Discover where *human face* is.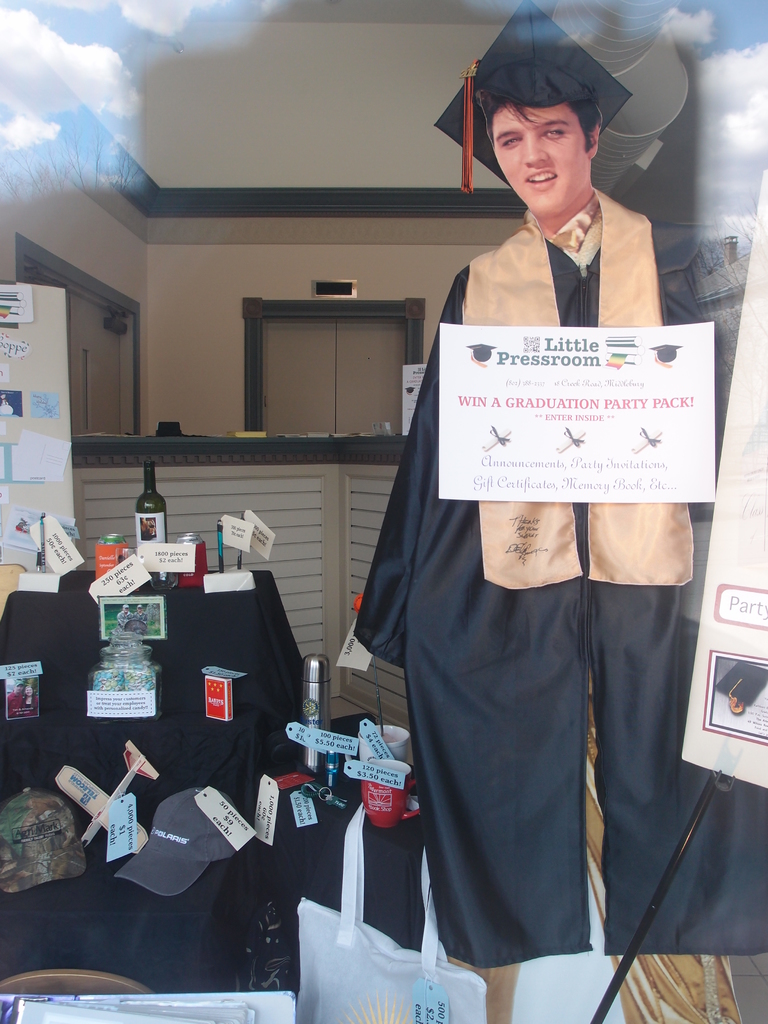
Discovered at (491, 99, 589, 221).
